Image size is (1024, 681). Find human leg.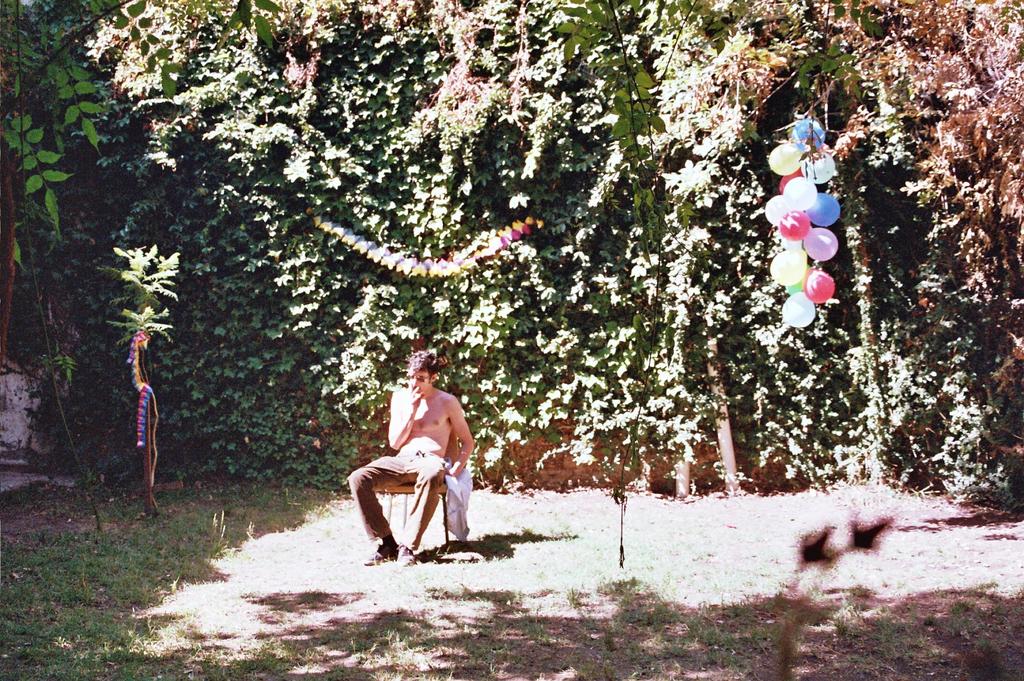
x1=346, y1=456, x2=404, y2=565.
